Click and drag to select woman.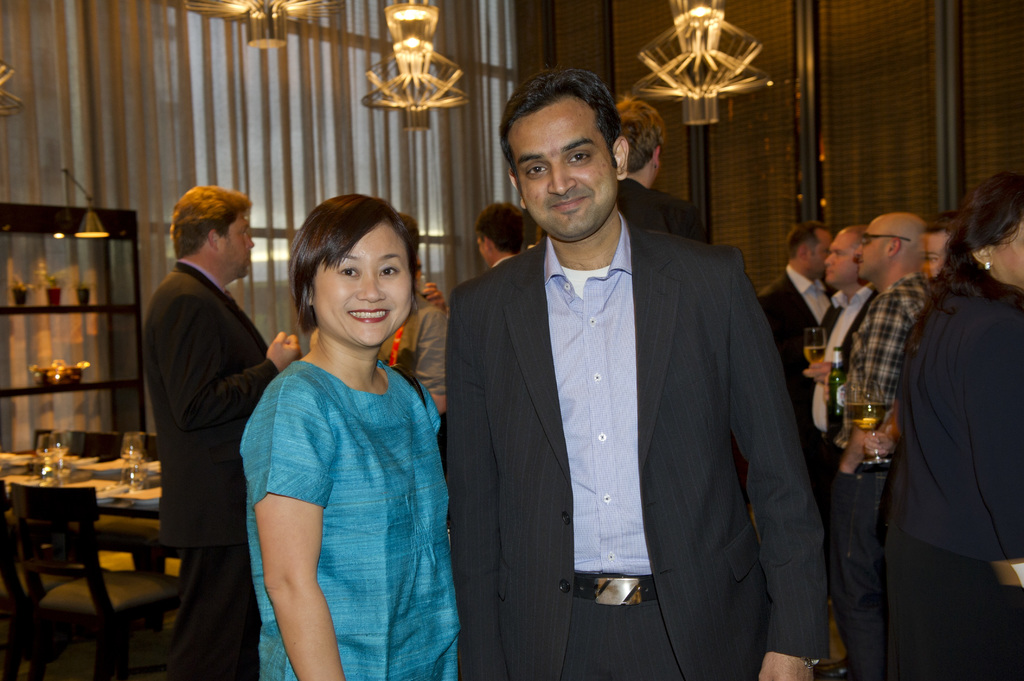
Selection: (217, 182, 470, 669).
